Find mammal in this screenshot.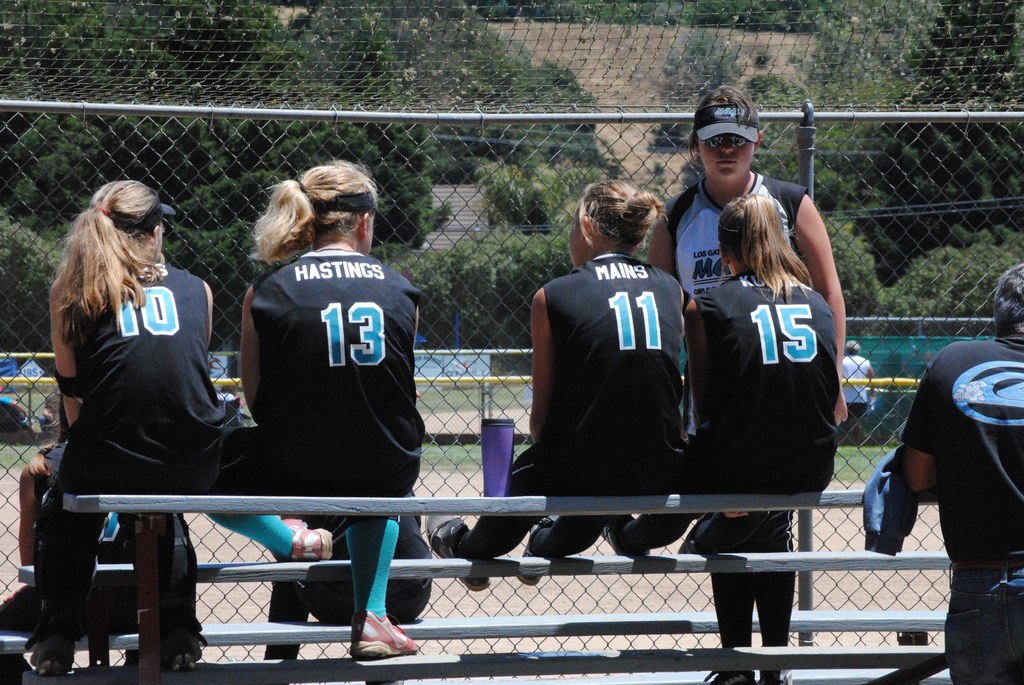
The bounding box for mammal is l=609, t=189, r=840, b=557.
